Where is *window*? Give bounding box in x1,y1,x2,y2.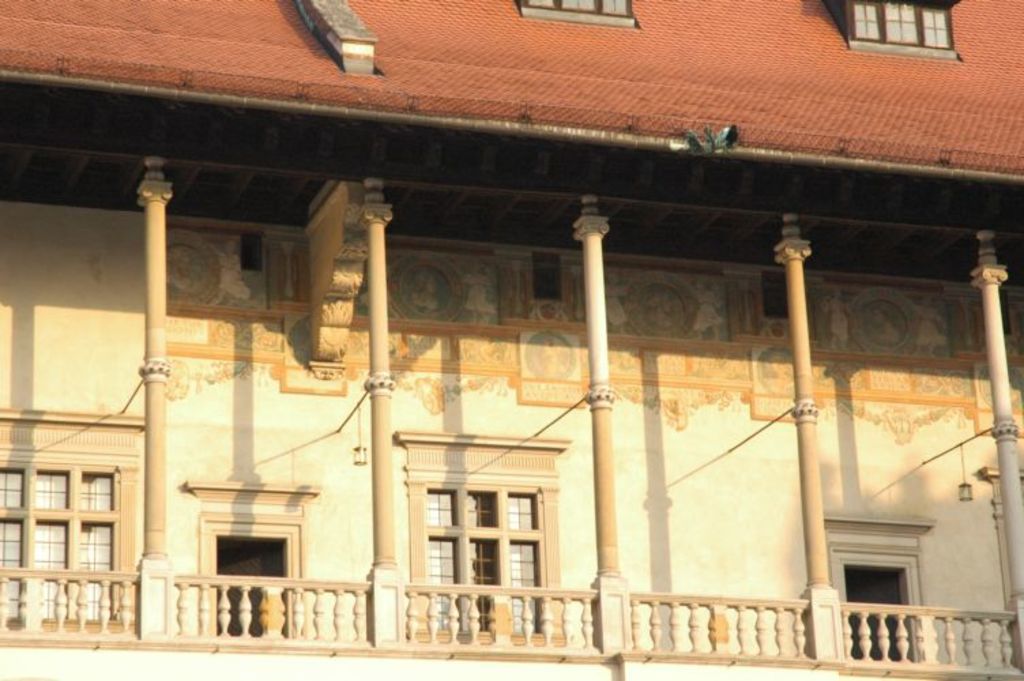
391,428,568,642.
